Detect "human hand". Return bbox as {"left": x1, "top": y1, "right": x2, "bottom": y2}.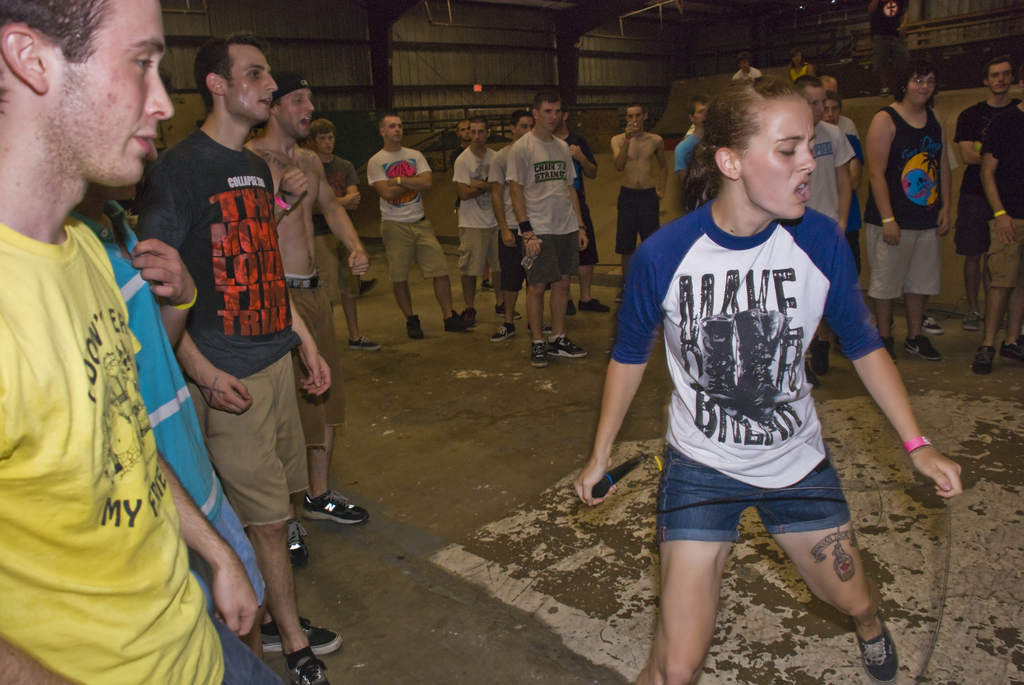
{"left": 657, "top": 192, "right": 664, "bottom": 202}.
